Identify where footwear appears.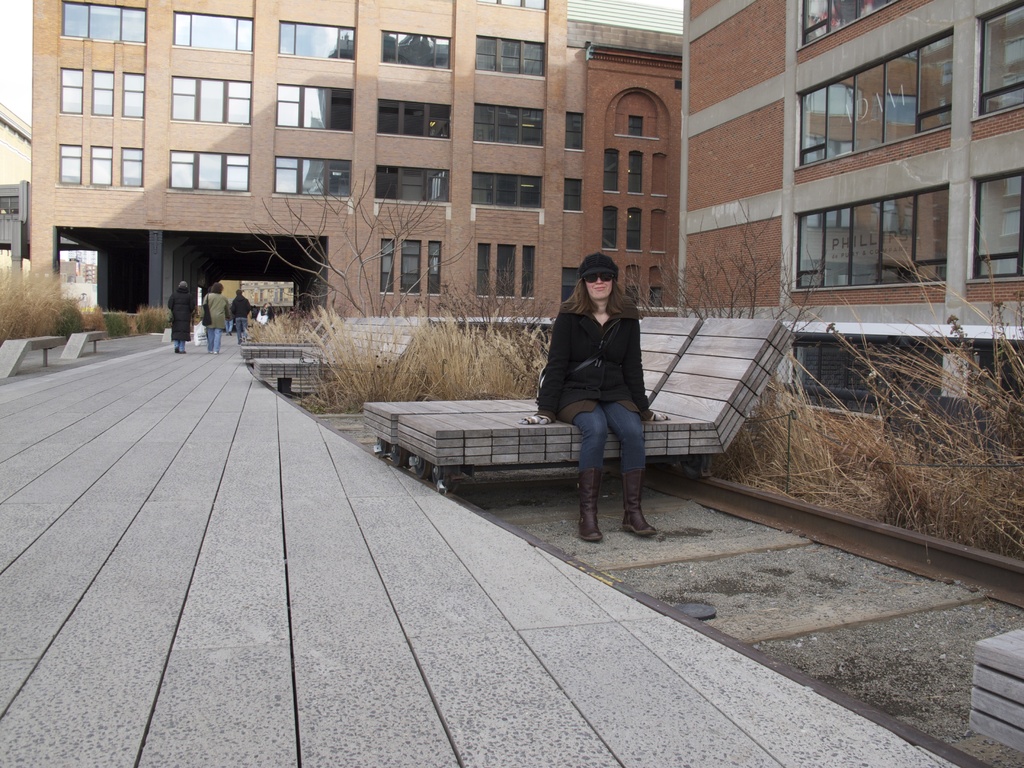
Appears at Rect(237, 339, 241, 344).
